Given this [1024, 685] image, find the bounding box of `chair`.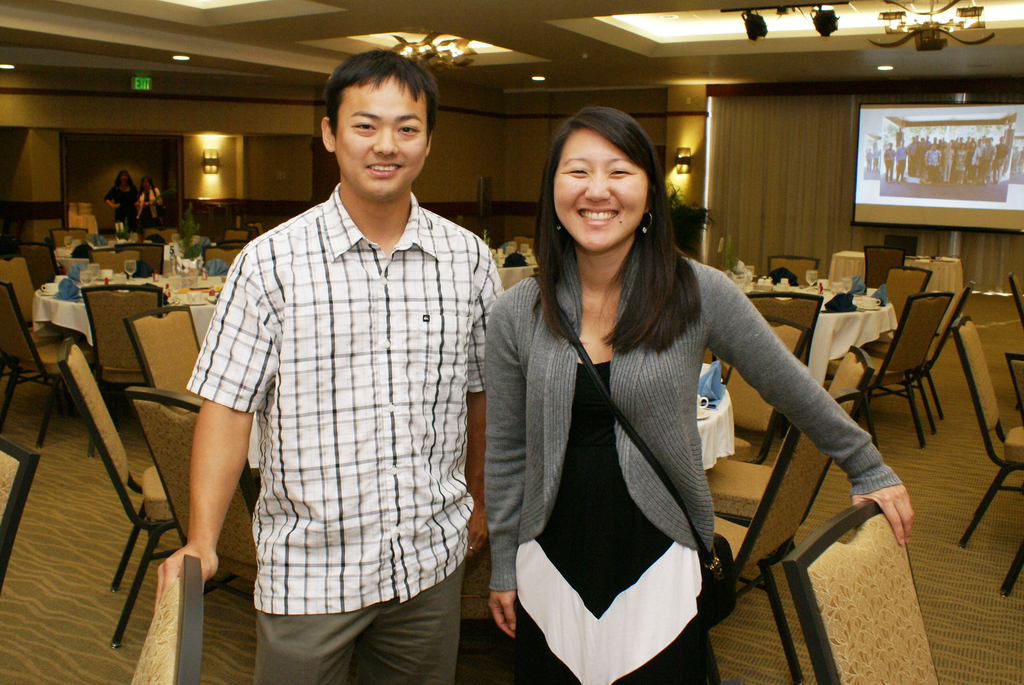
[left=1007, top=348, right=1023, bottom=412].
